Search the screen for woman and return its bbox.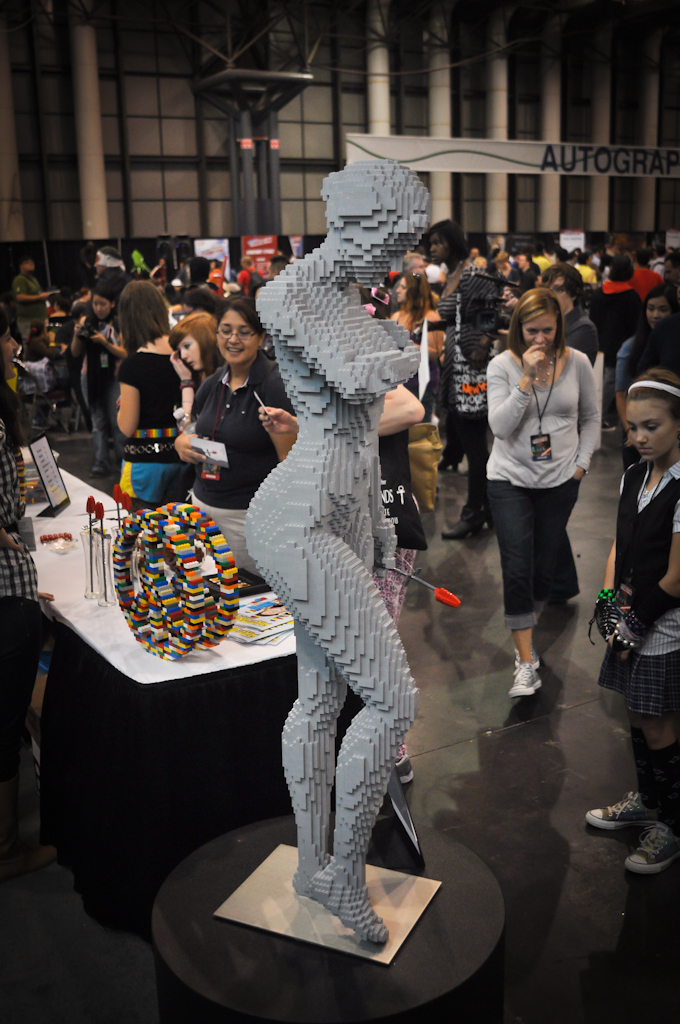
Found: (left=464, top=269, right=609, bottom=717).
